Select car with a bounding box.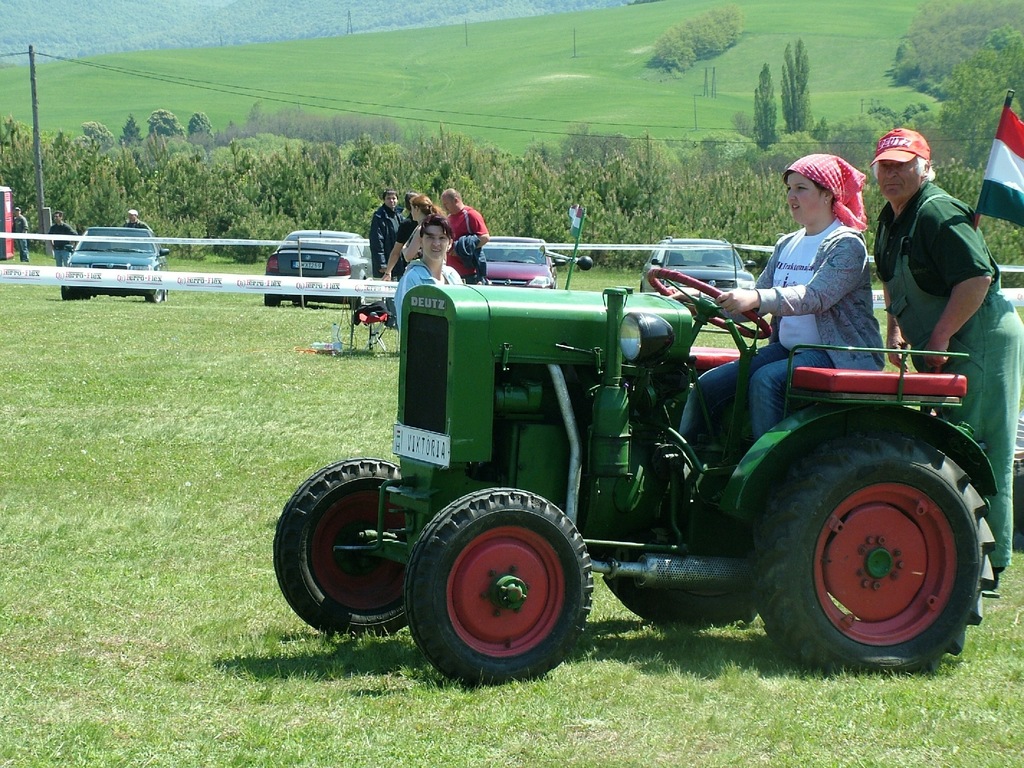
region(639, 236, 756, 294).
